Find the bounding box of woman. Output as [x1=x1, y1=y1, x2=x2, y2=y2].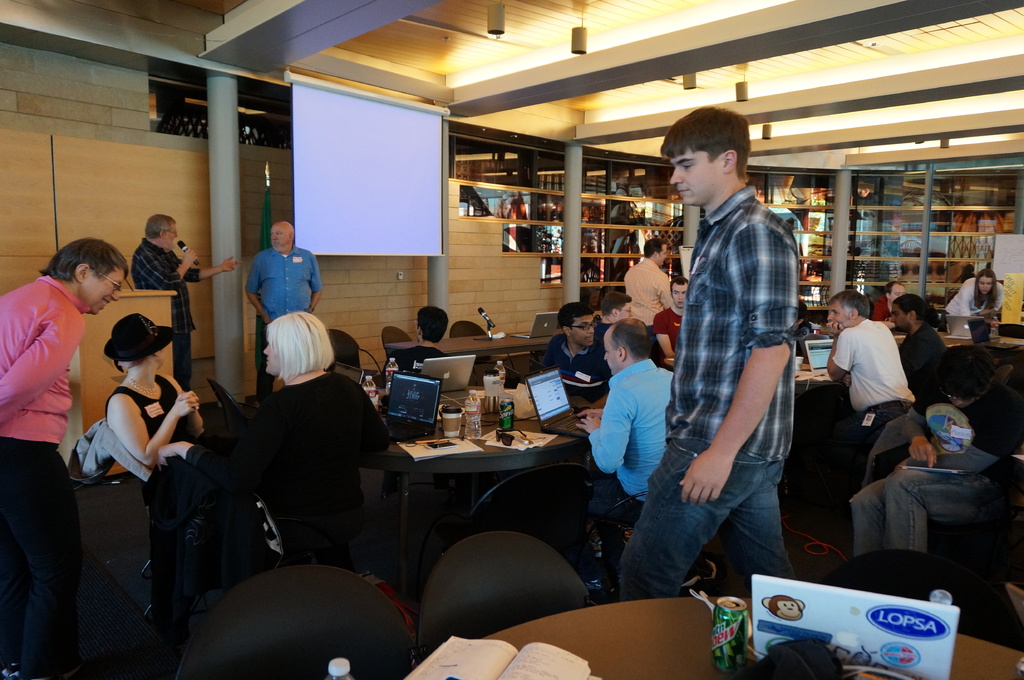
[x1=0, y1=236, x2=135, y2=679].
